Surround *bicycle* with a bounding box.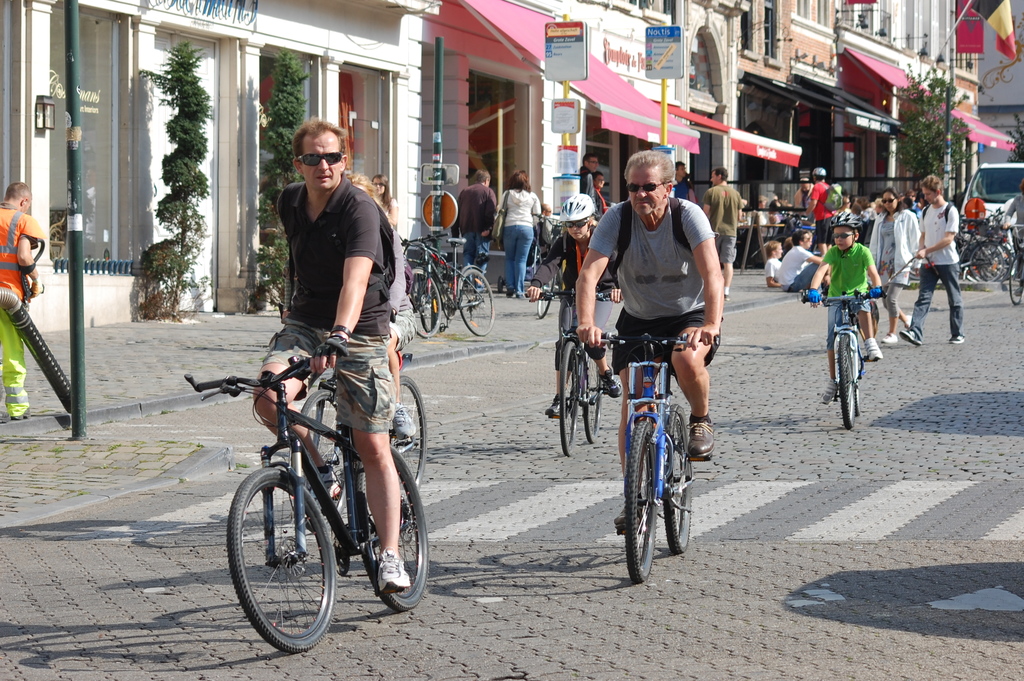
select_region(400, 238, 495, 338).
